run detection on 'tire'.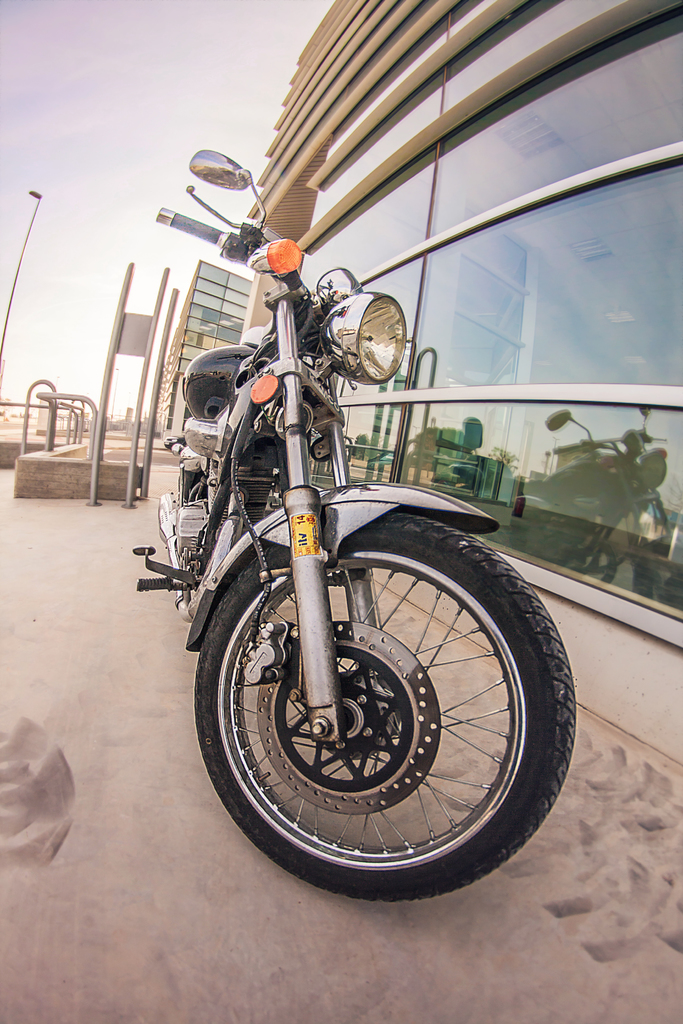
Result: 196:511:580:905.
